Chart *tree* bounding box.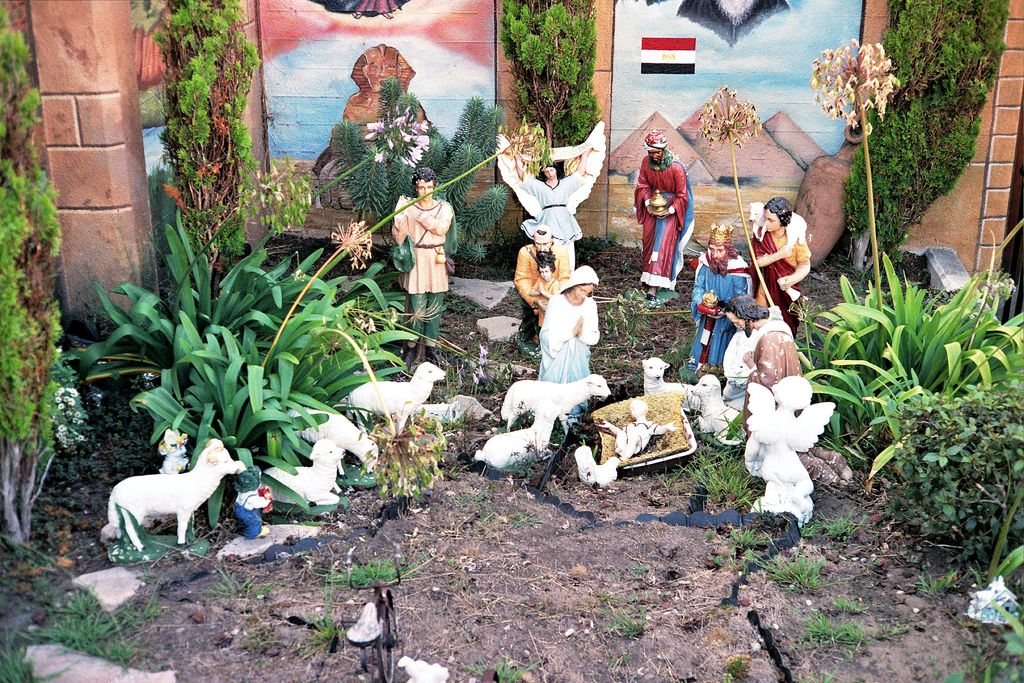
Charted: [left=842, top=0, right=1012, bottom=273].
